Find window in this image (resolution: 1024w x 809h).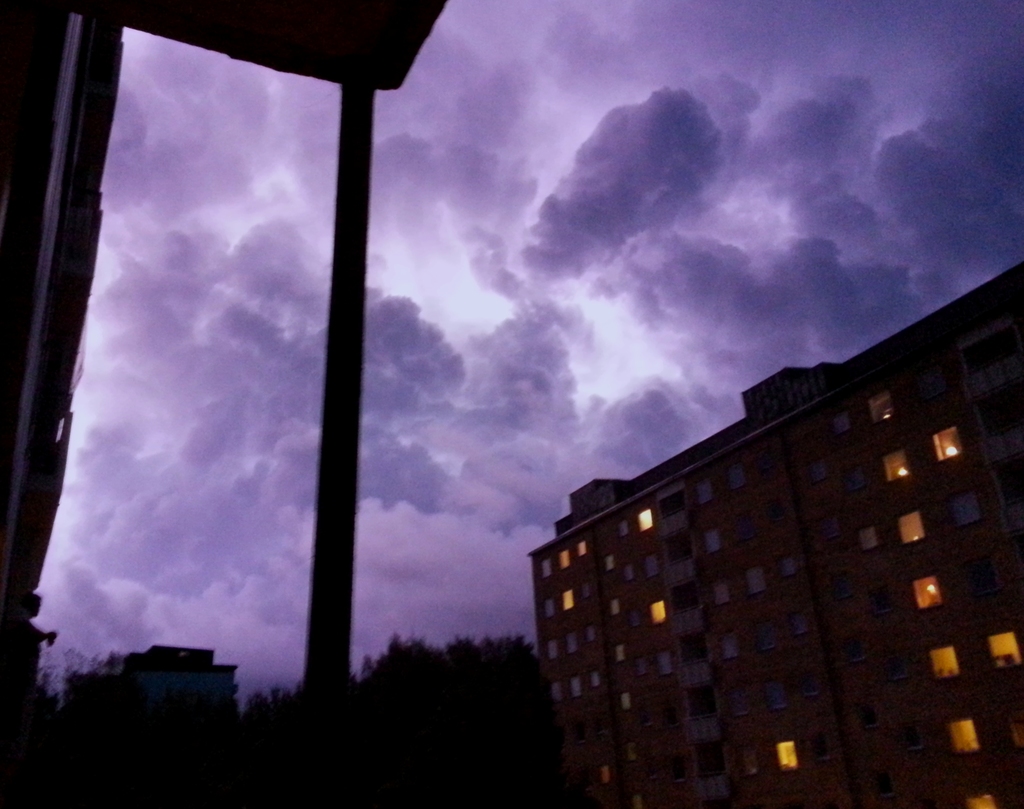
553, 725, 562, 749.
